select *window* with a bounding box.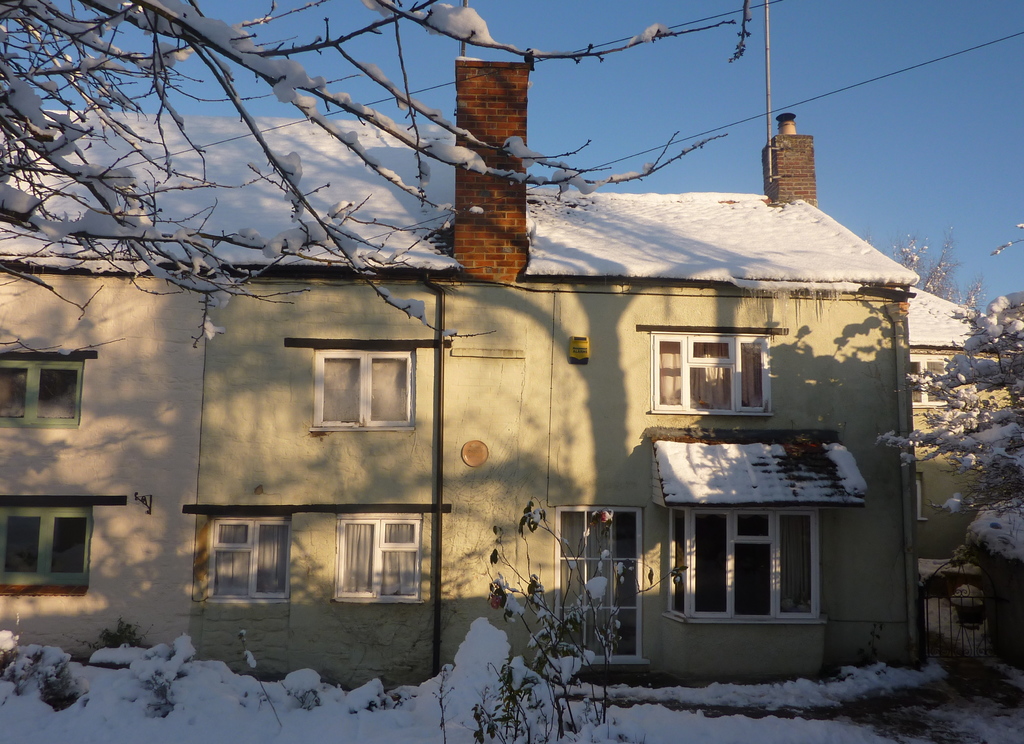
left=333, top=507, right=441, bottom=604.
